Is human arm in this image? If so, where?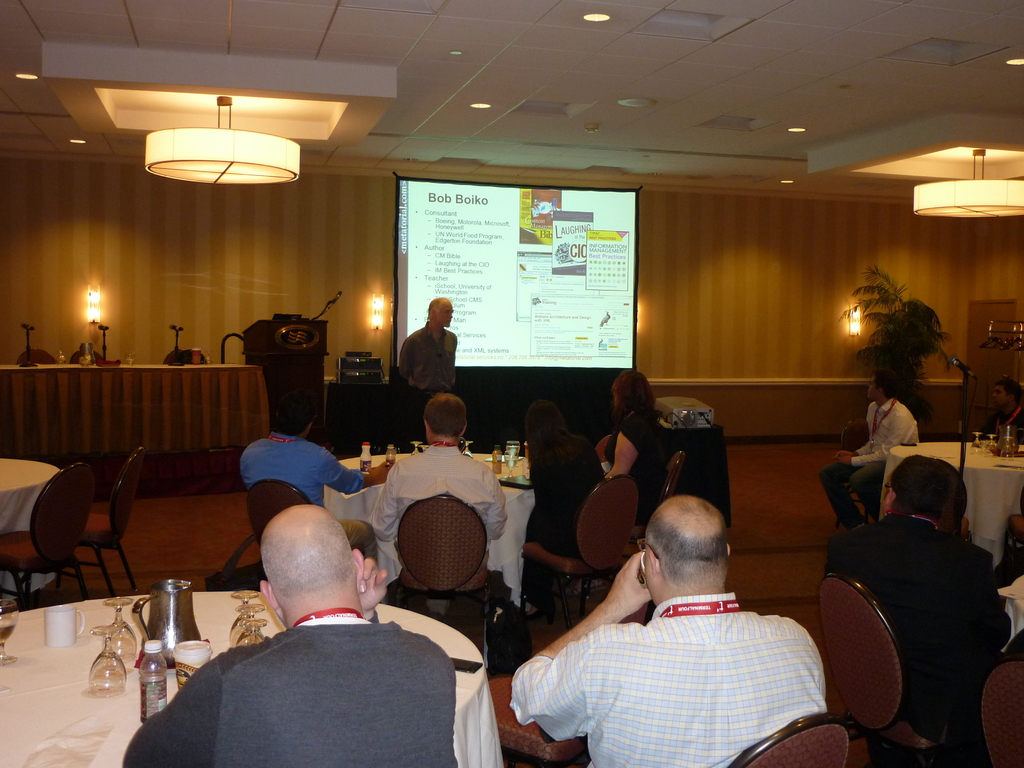
Yes, at (602, 425, 636, 482).
